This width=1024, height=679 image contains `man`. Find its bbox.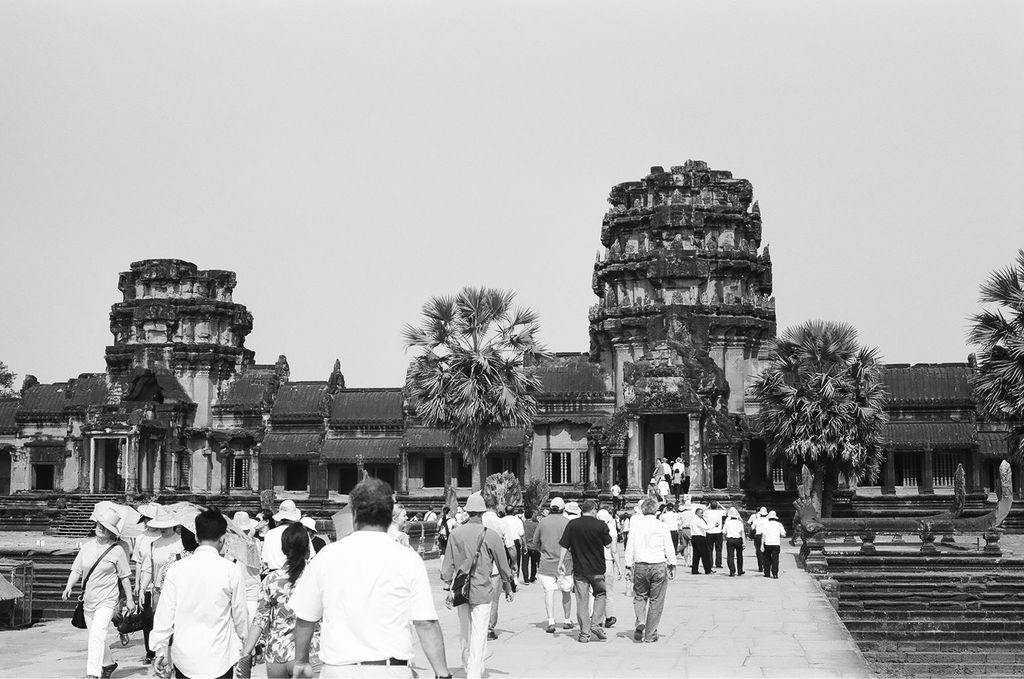
(left=530, top=487, right=591, bottom=634).
